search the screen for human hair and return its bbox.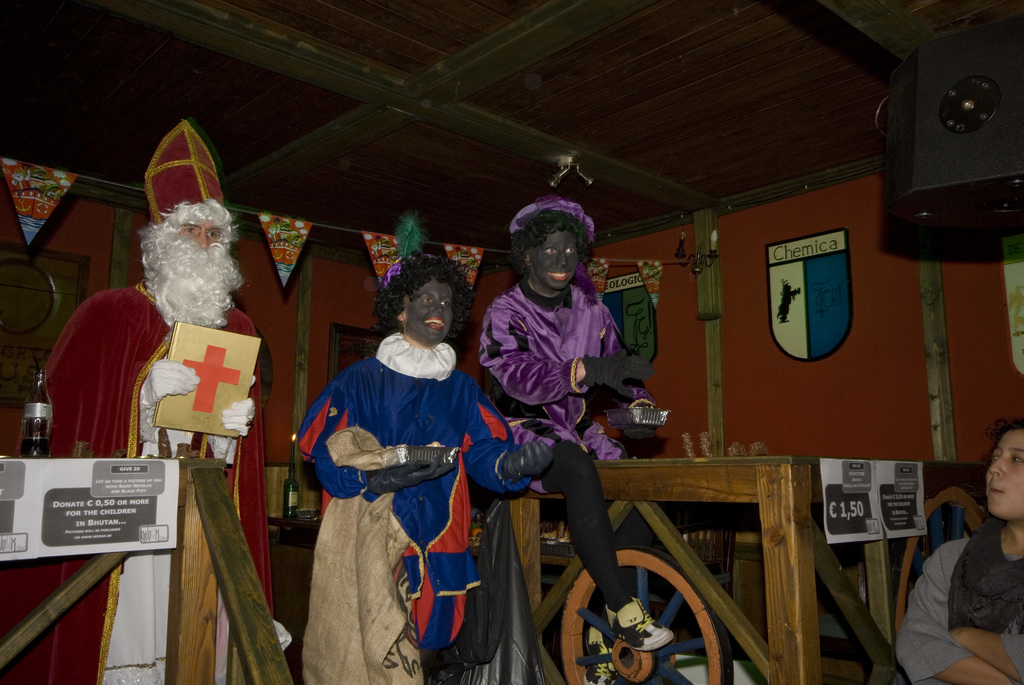
Found: 152/196/244/248.
